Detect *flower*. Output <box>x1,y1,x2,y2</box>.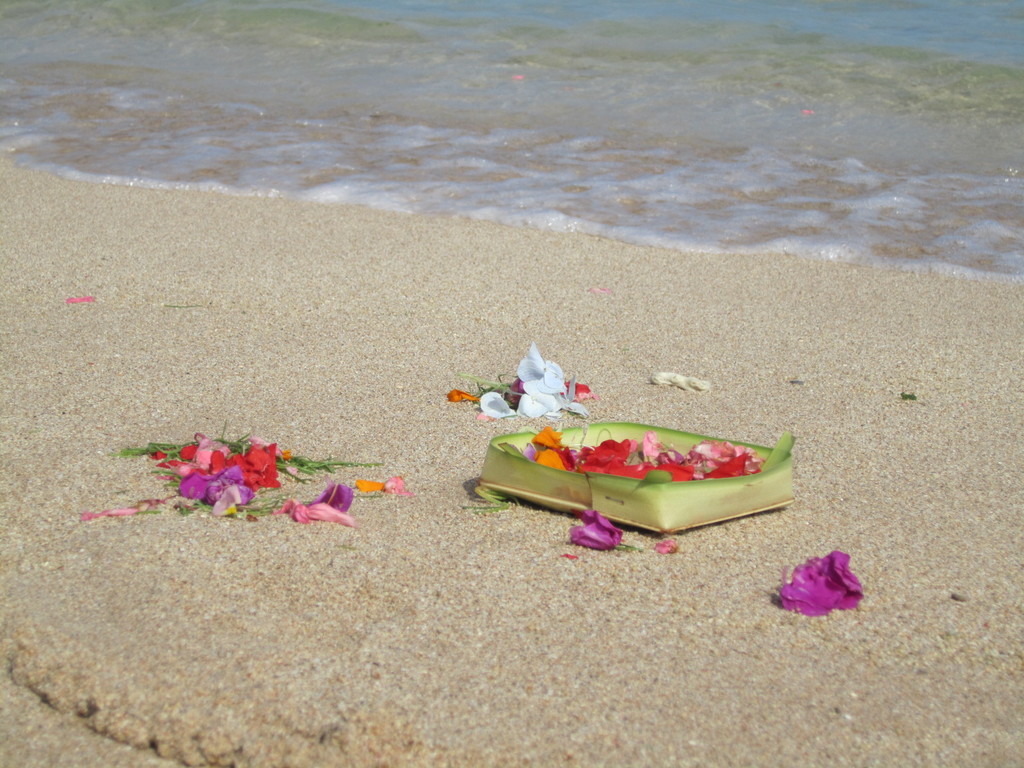
<box>781,553,865,618</box>.
